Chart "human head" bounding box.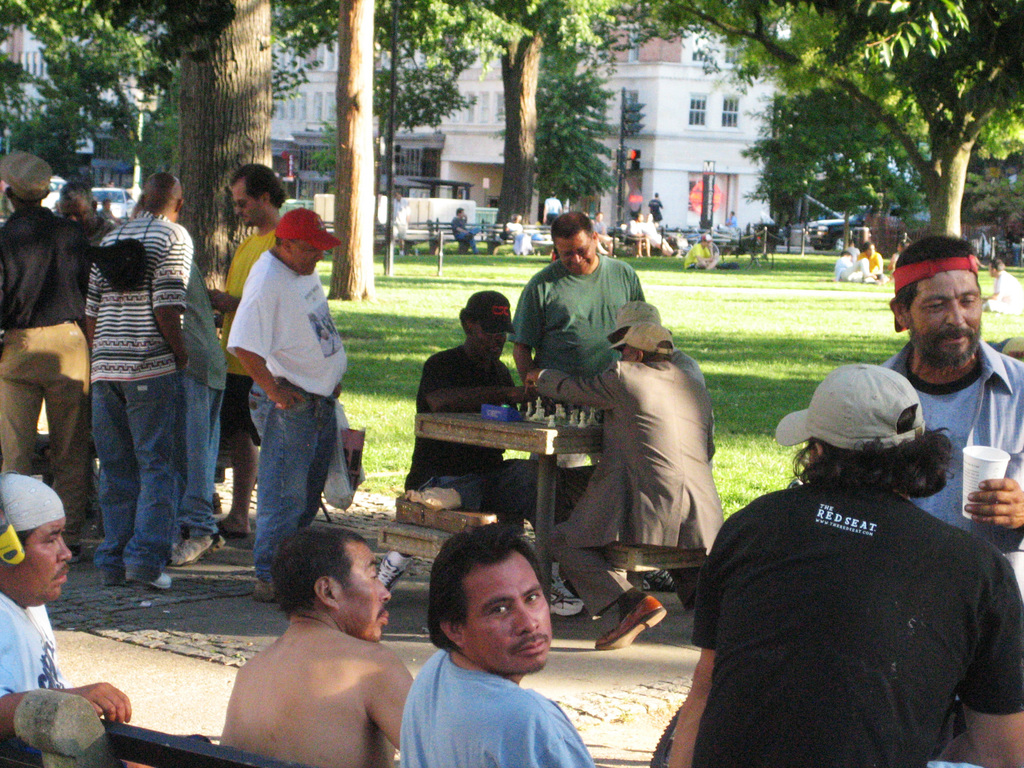
Charted: [x1=269, y1=207, x2=340, y2=278].
